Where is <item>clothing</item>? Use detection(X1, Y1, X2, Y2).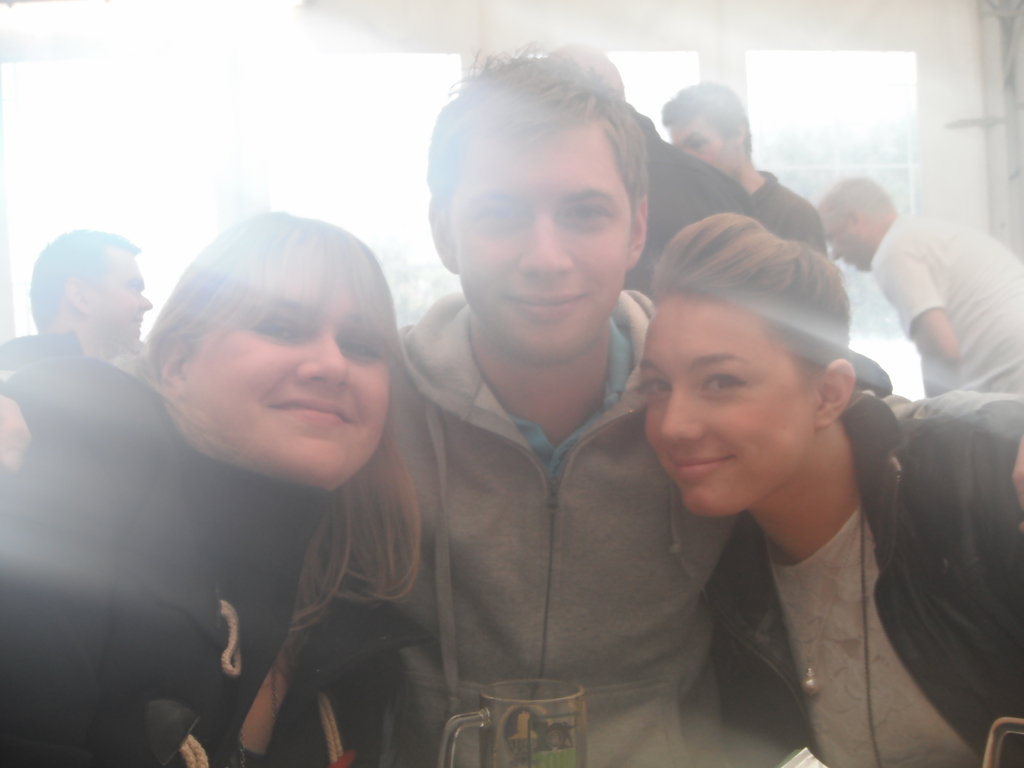
detection(0, 330, 82, 381).
